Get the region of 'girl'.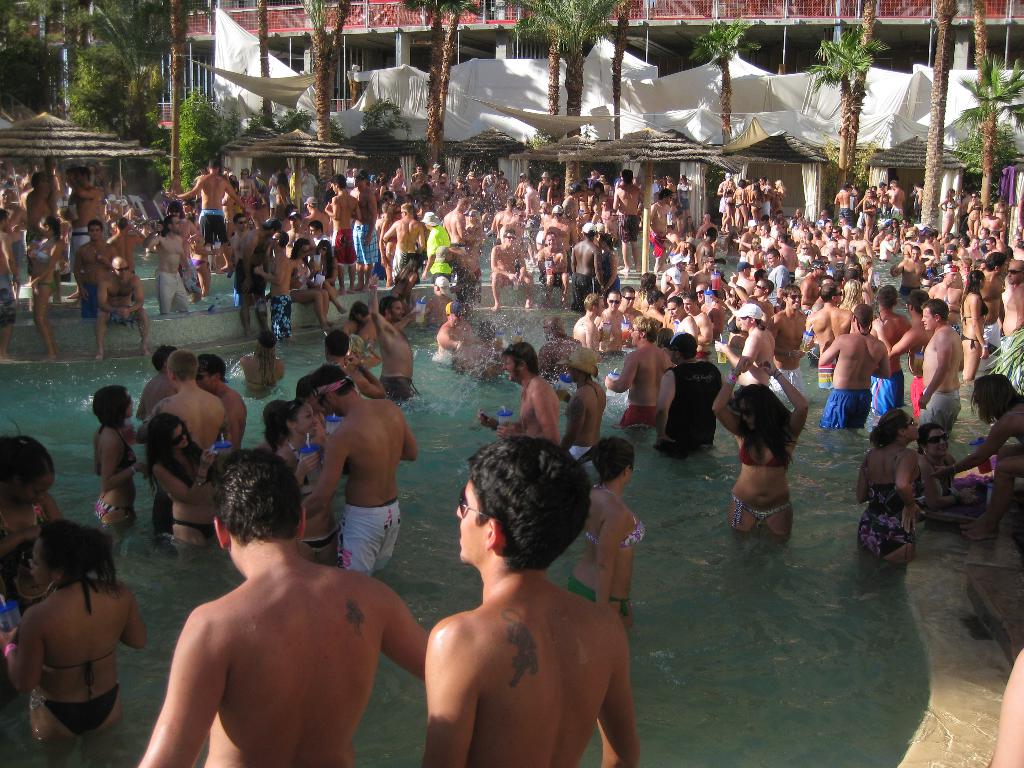
[x1=3, y1=522, x2=142, y2=736].
